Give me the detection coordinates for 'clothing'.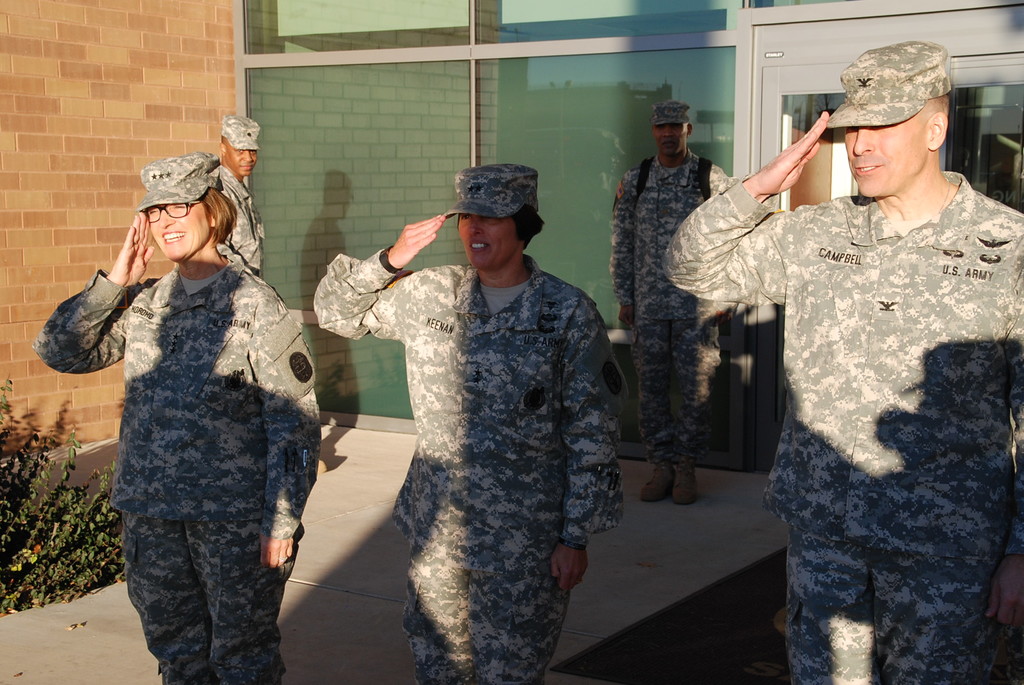
662,169,1023,684.
